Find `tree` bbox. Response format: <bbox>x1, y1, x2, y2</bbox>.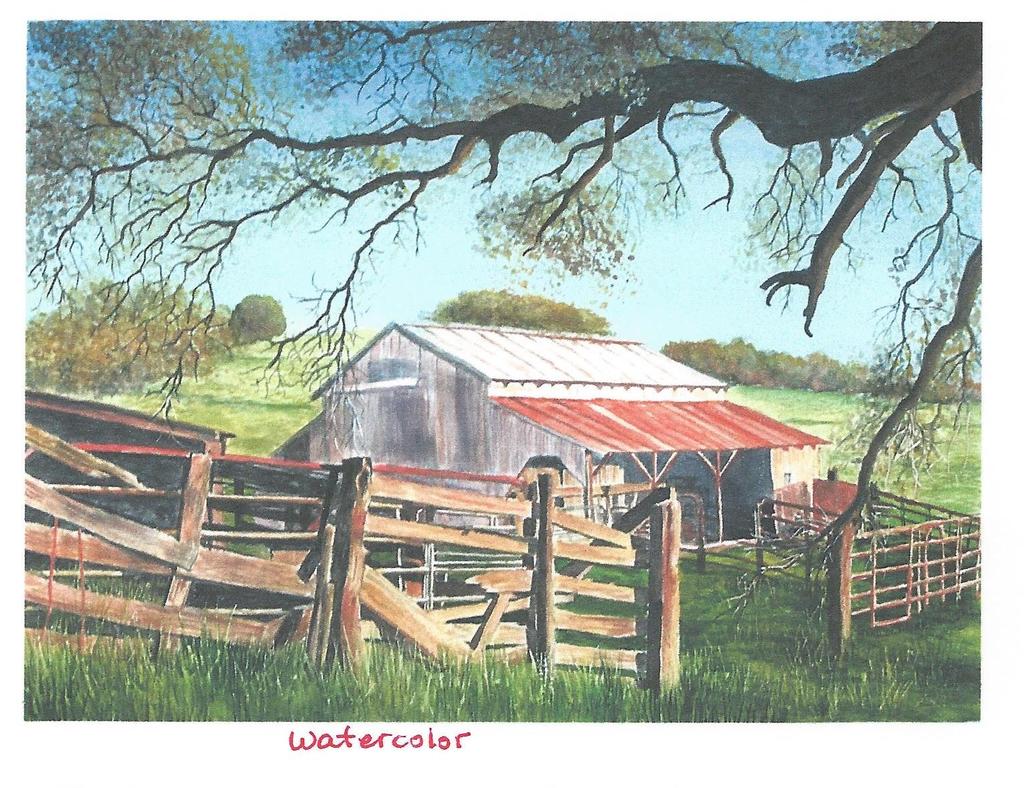
<bbox>25, 21, 979, 641</bbox>.
